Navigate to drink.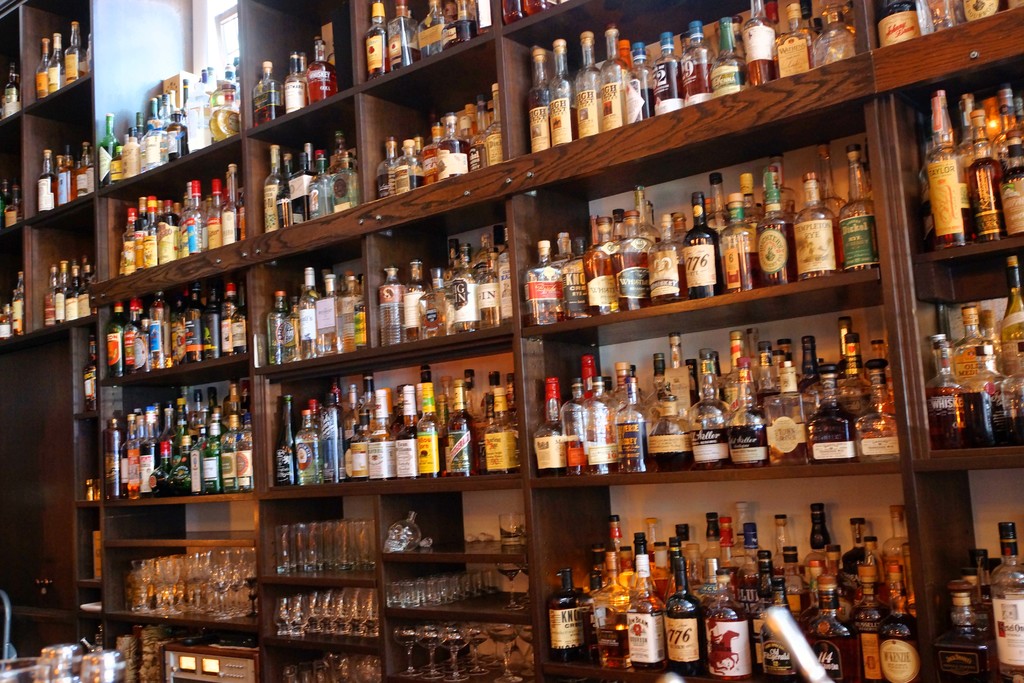
Navigation target: x1=421, y1=286, x2=446, y2=336.
